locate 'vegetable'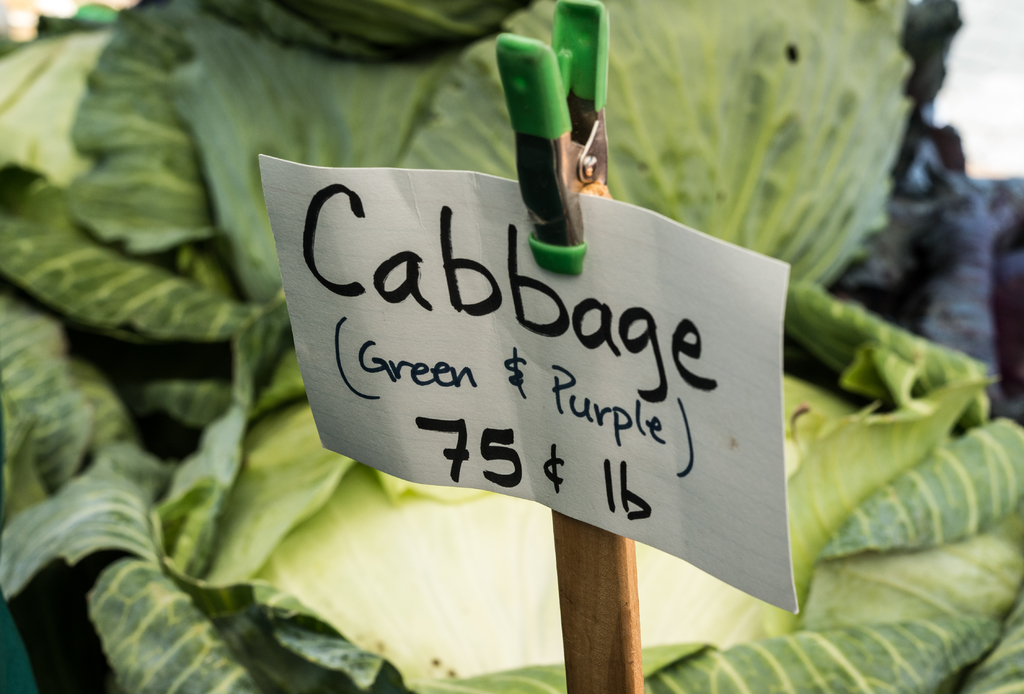
x1=760, y1=197, x2=1011, y2=652
